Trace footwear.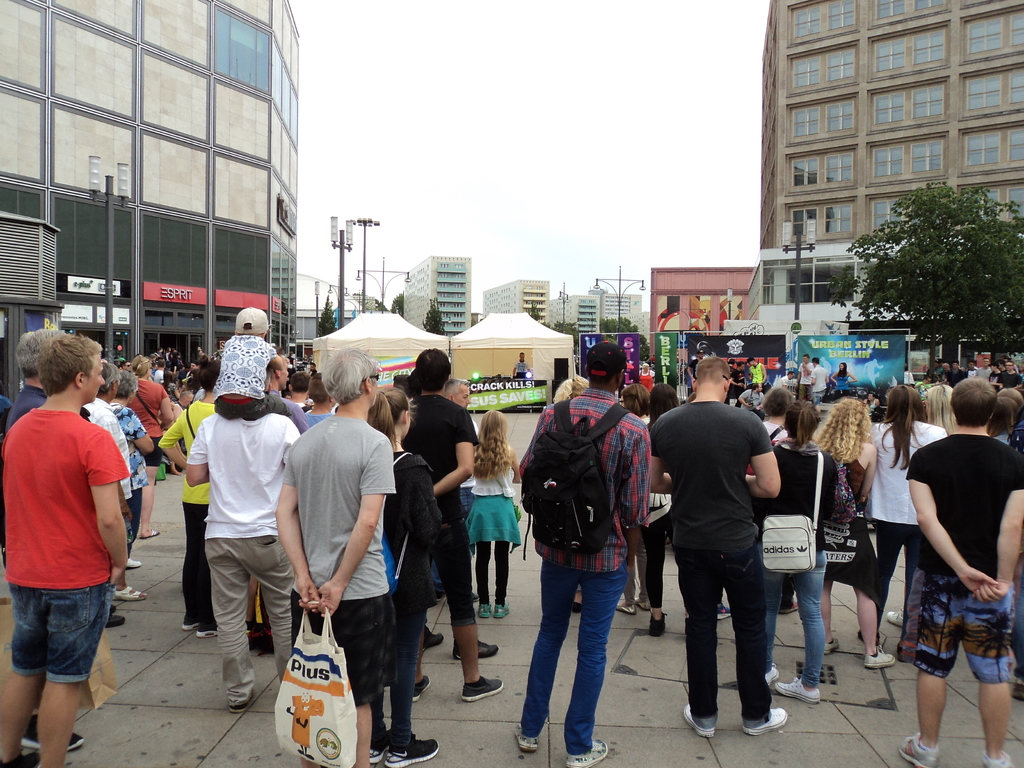
Traced to 16:710:82:748.
